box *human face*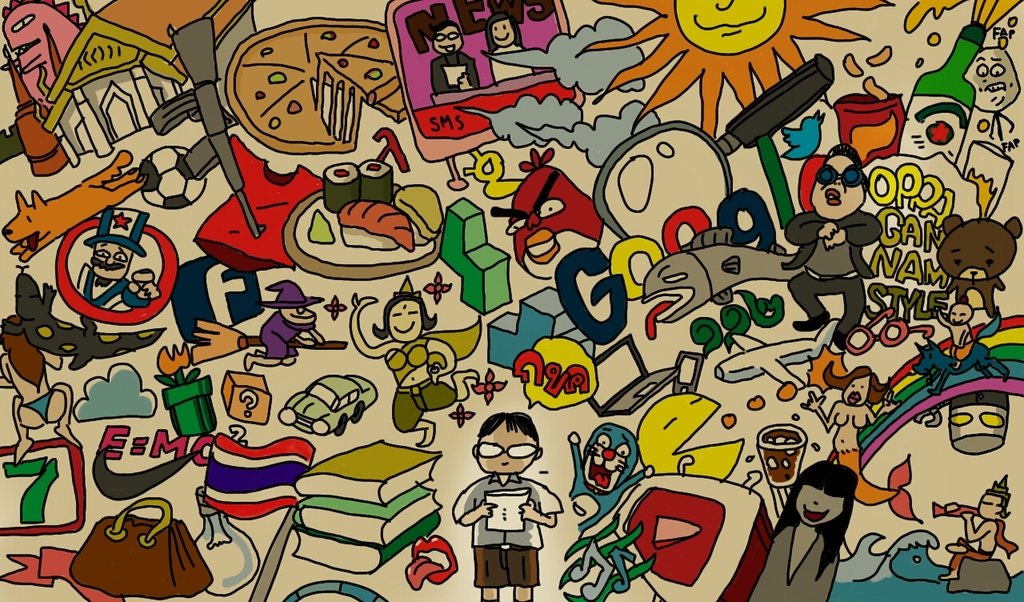
x1=394 y1=298 x2=425 y2=341
